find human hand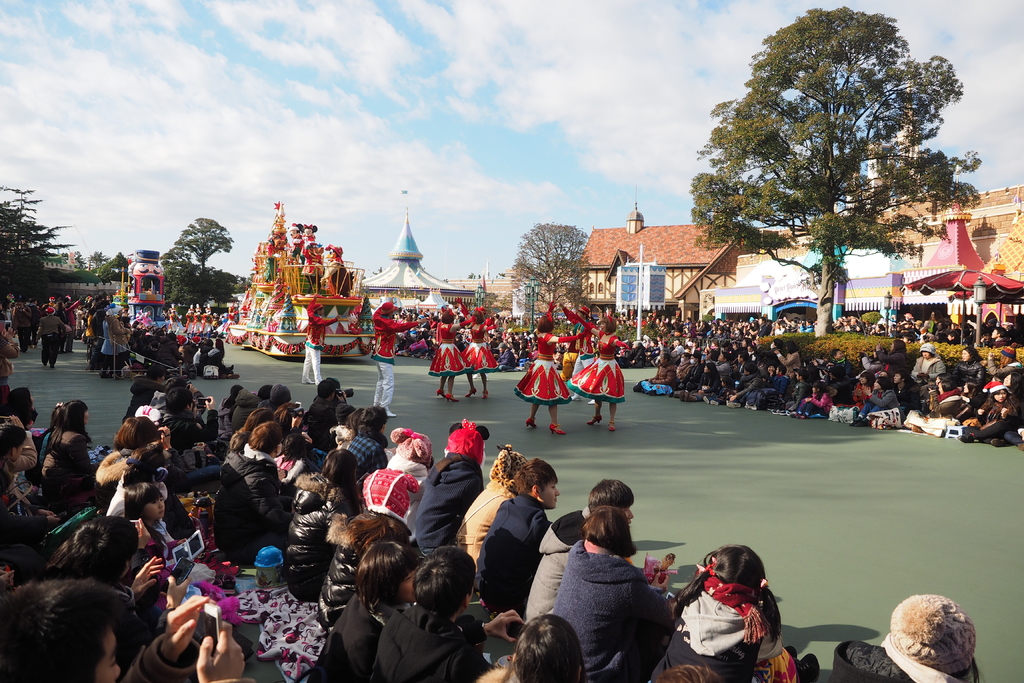
x1=47, y1=513, x2=60, y2=528
